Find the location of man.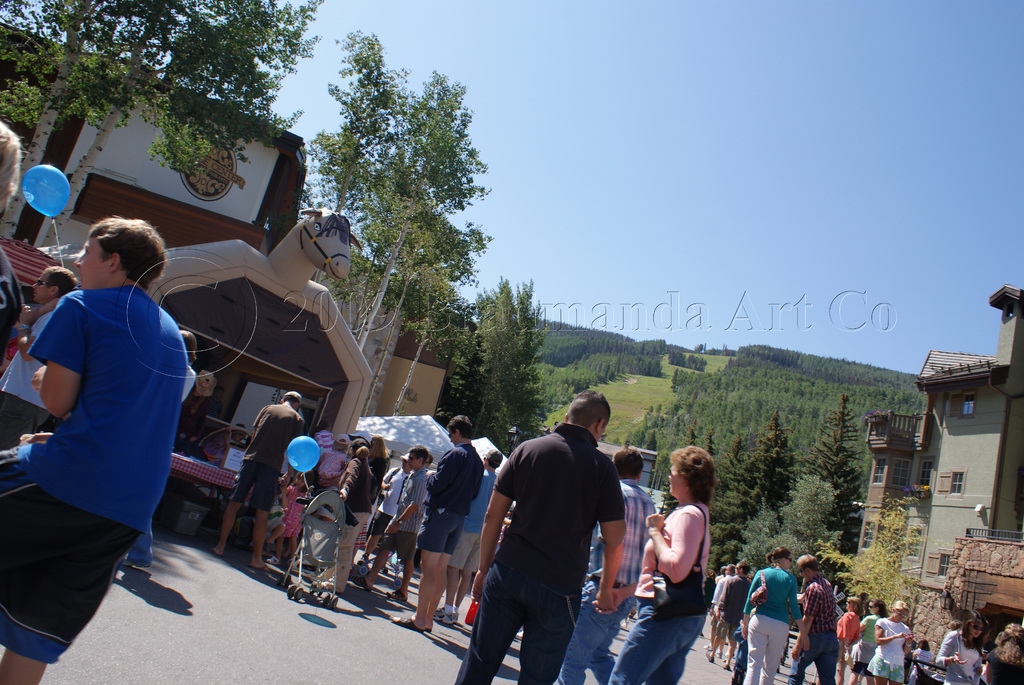
Location: locate(0, 268, 76, 448).
